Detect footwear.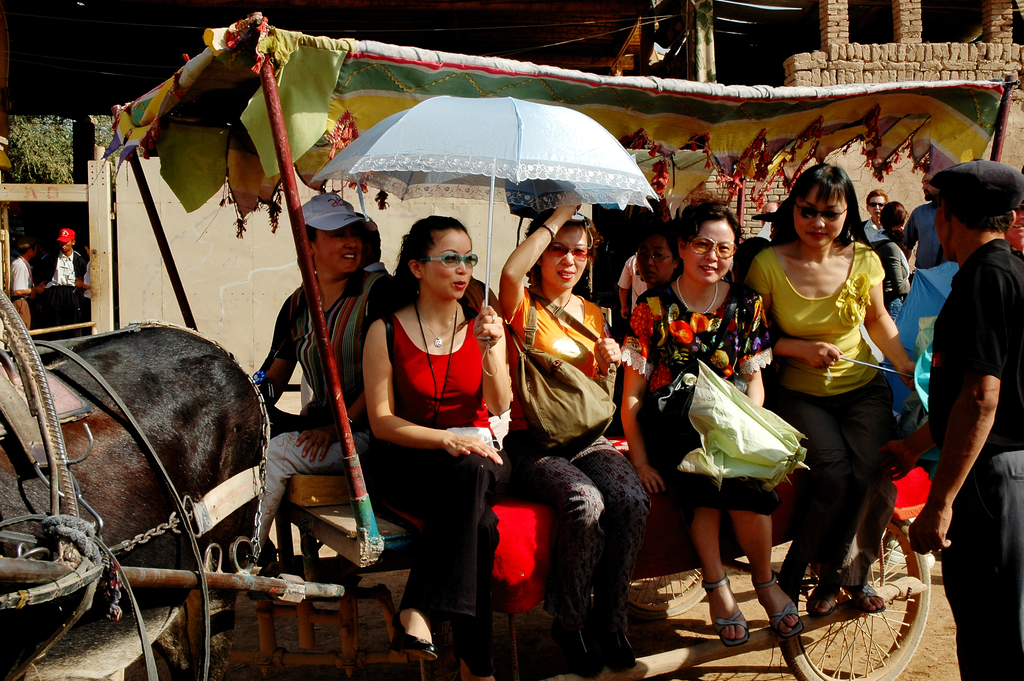
Detected at l=773, t=582, r=801, b=639.
